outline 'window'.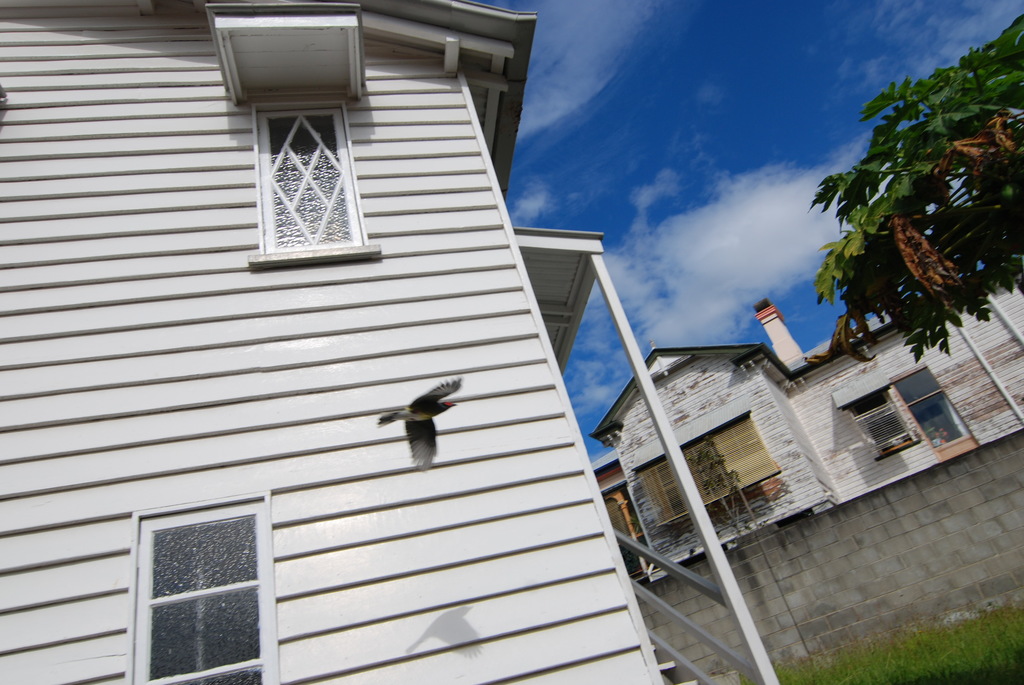
Outline: <bbox>118, 518, 252, 667</bbox>.
